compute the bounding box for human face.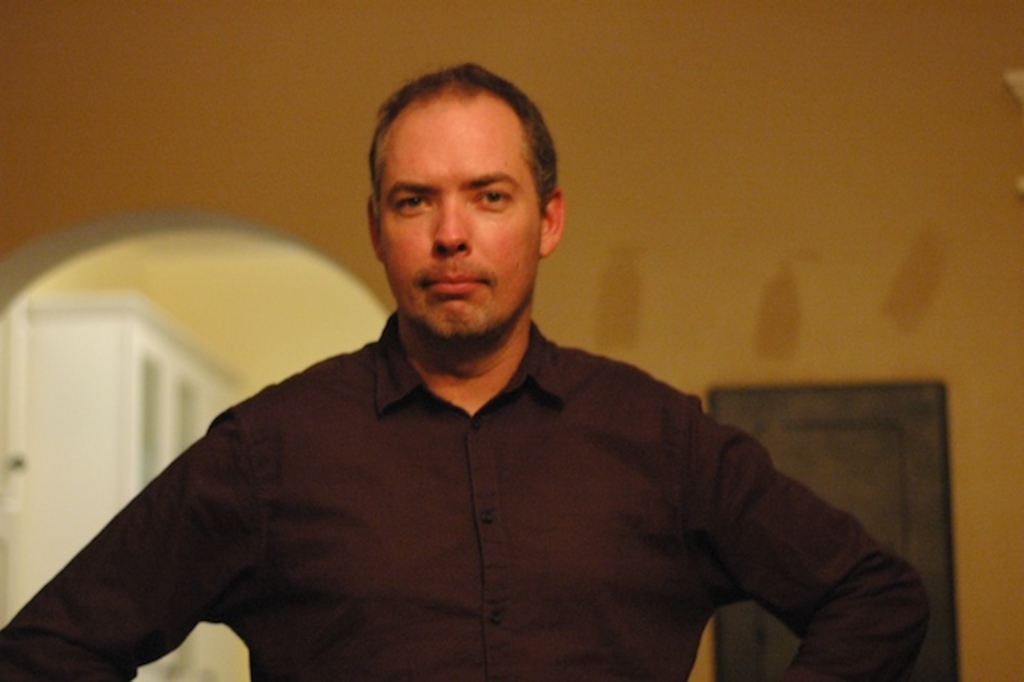
371 96 539 330.
